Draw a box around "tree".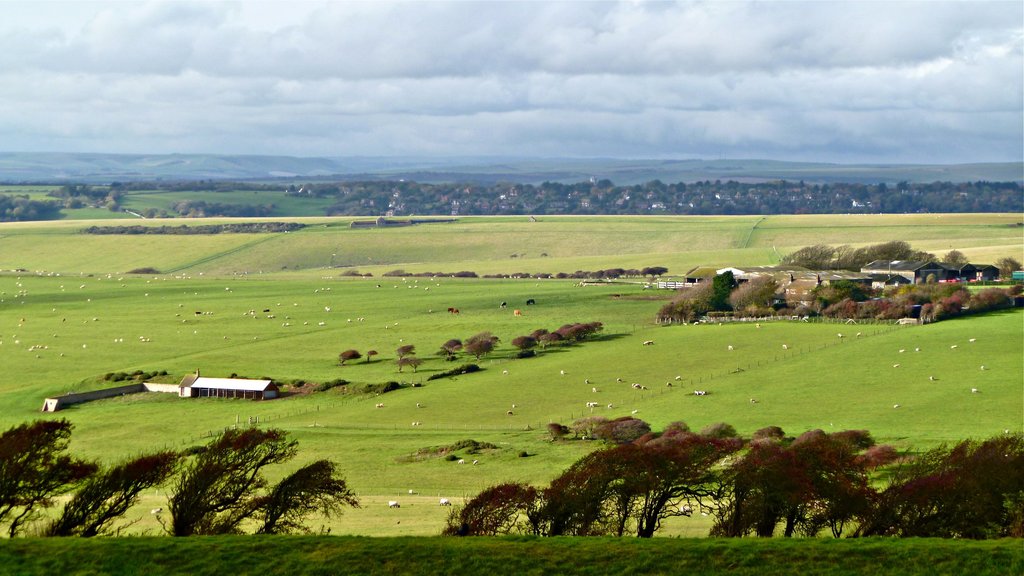
332 347 360 365.
